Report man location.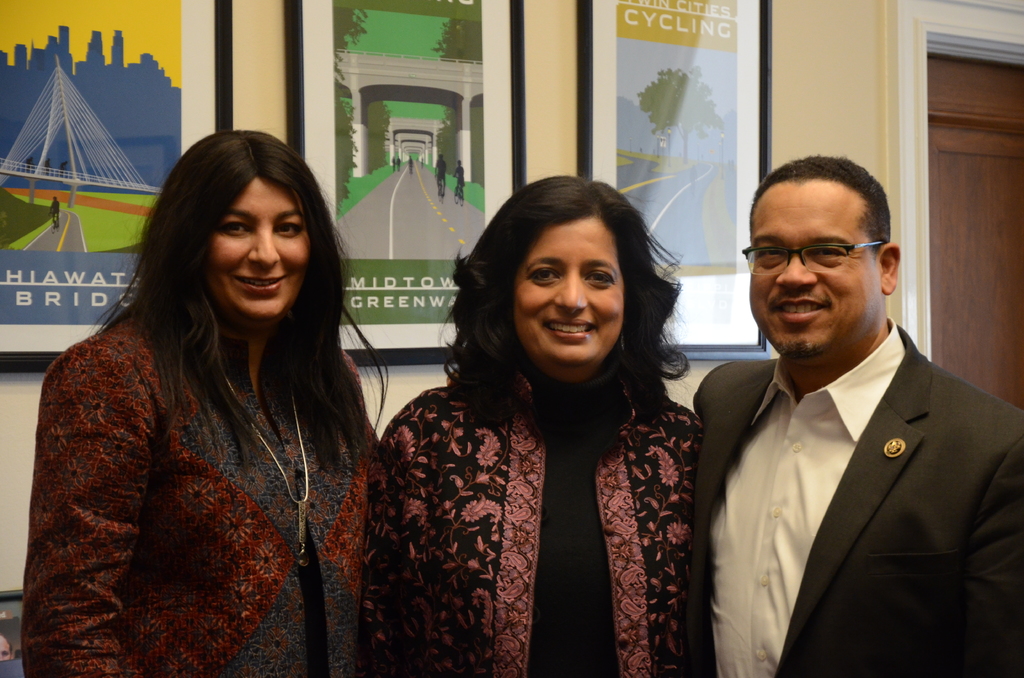
Report: l=683, t=177, r=1001, b=677.
